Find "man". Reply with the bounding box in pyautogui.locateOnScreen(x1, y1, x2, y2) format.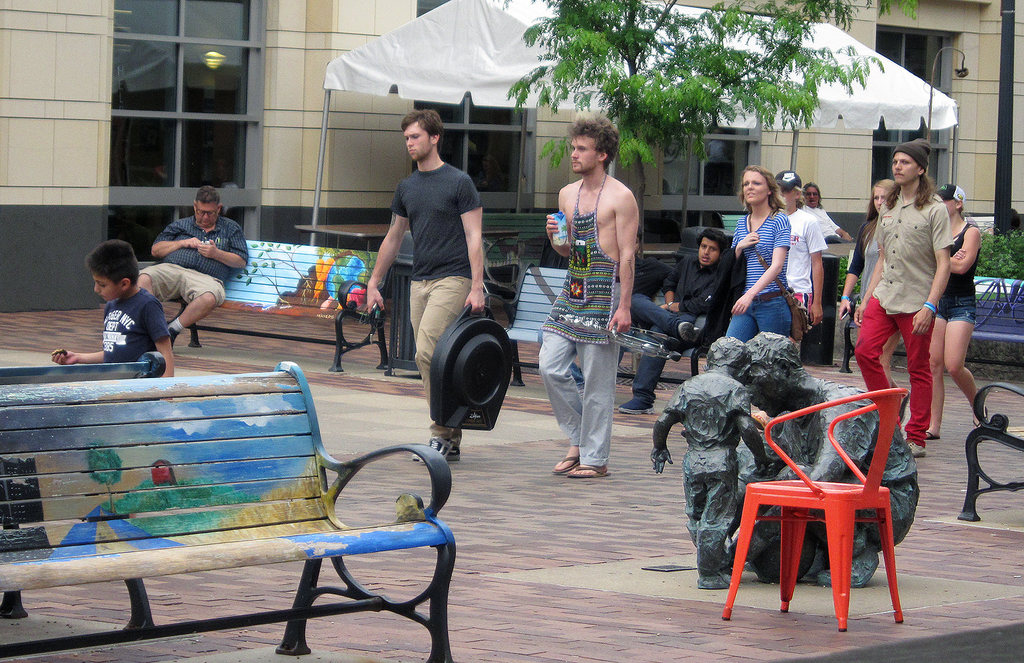
pyautogui.locateOnScreen(134, 181, 251, 352).
